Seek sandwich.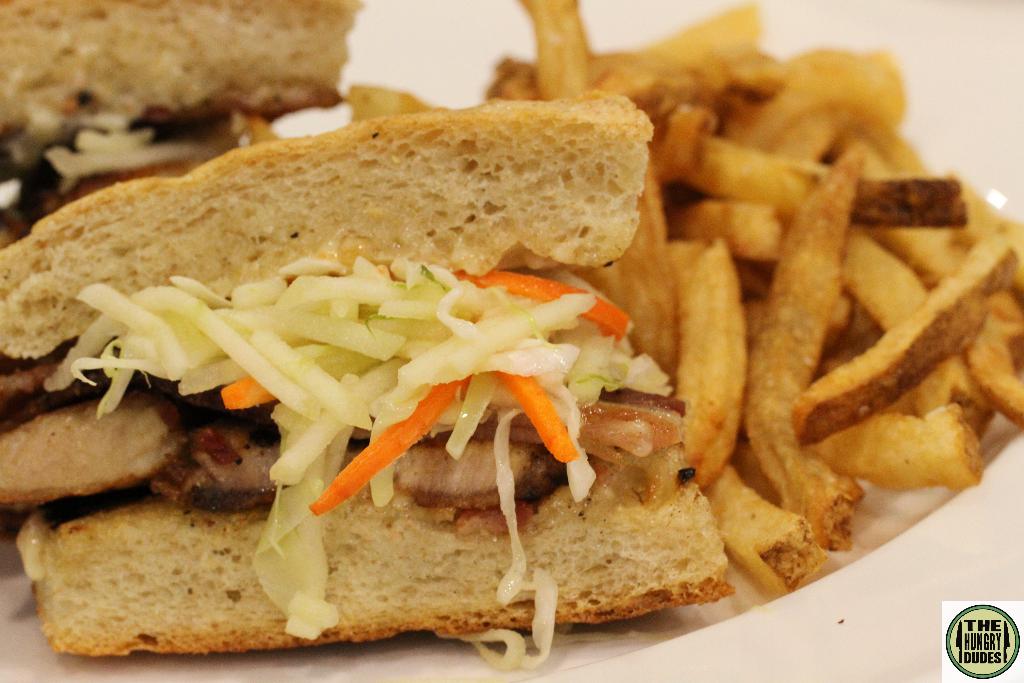
detection(0, 95, 727, 667).
